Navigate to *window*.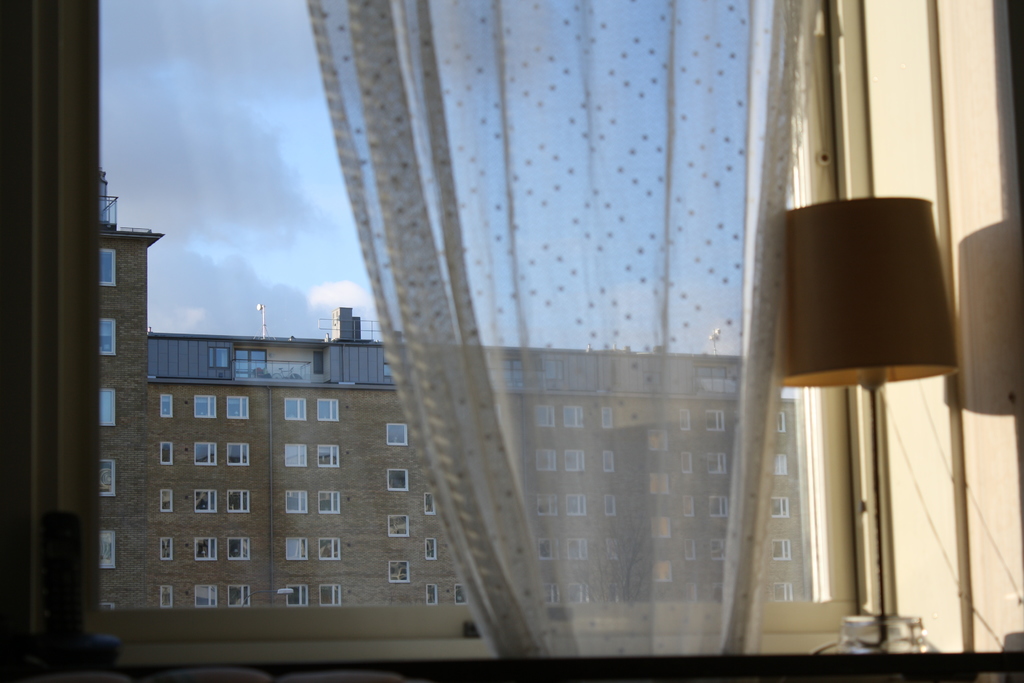
Navigation target: BBox(194, 539, 216, 563).
